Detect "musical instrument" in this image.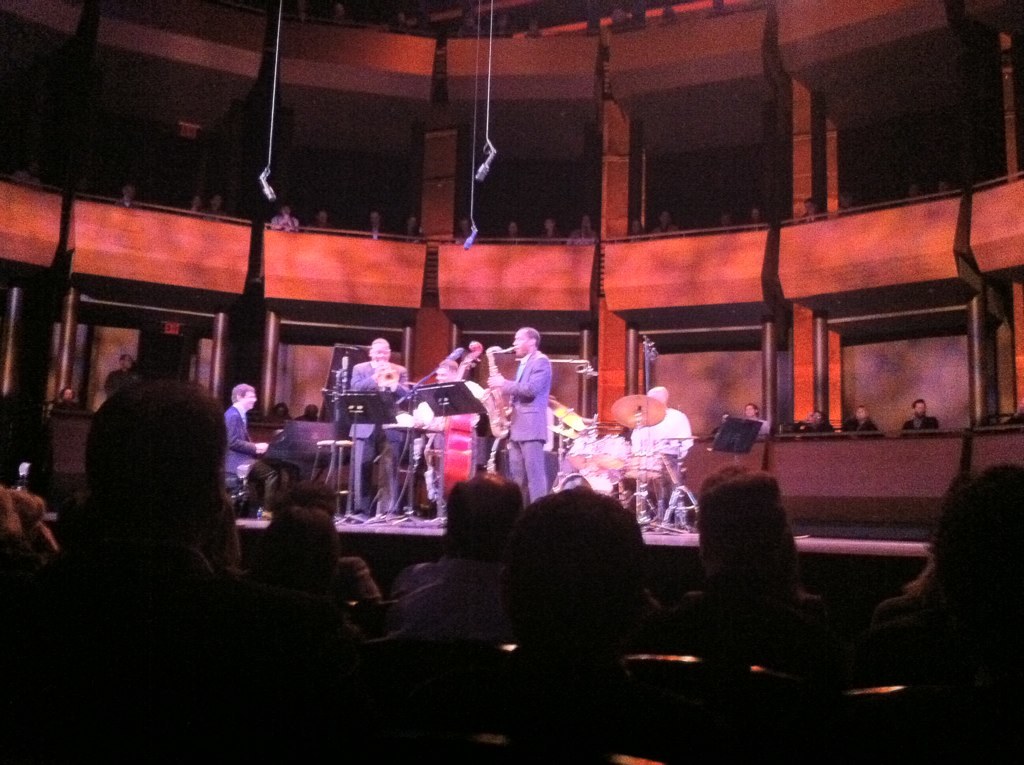
Detection: (590,437,635,472).
